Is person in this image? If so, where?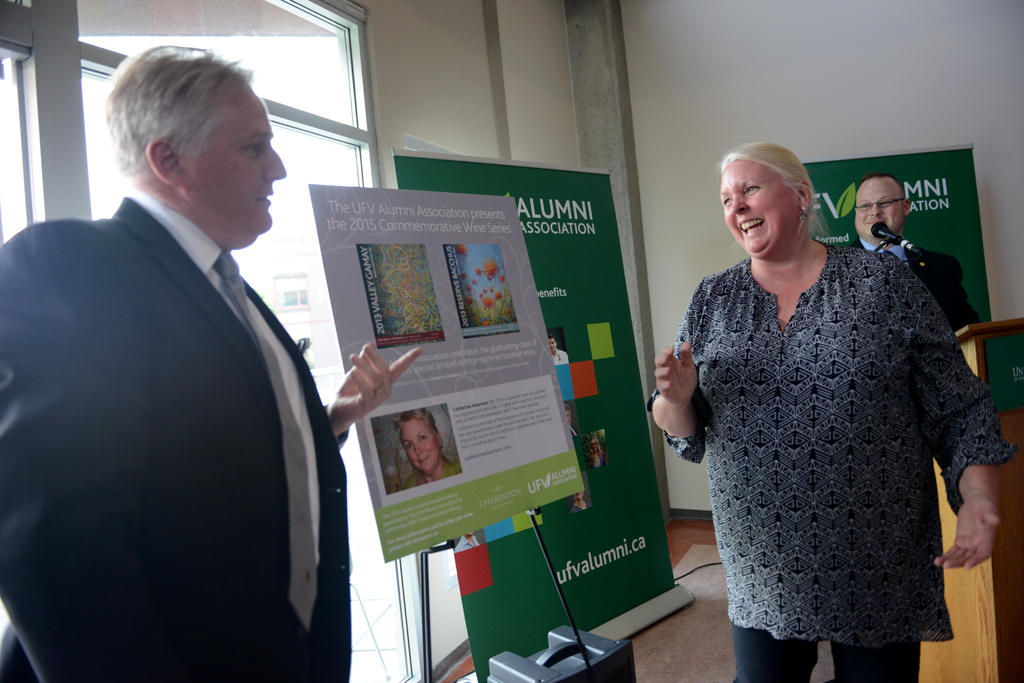
Yes, at [x1=850, y1=172, x2=981, y2=330].
